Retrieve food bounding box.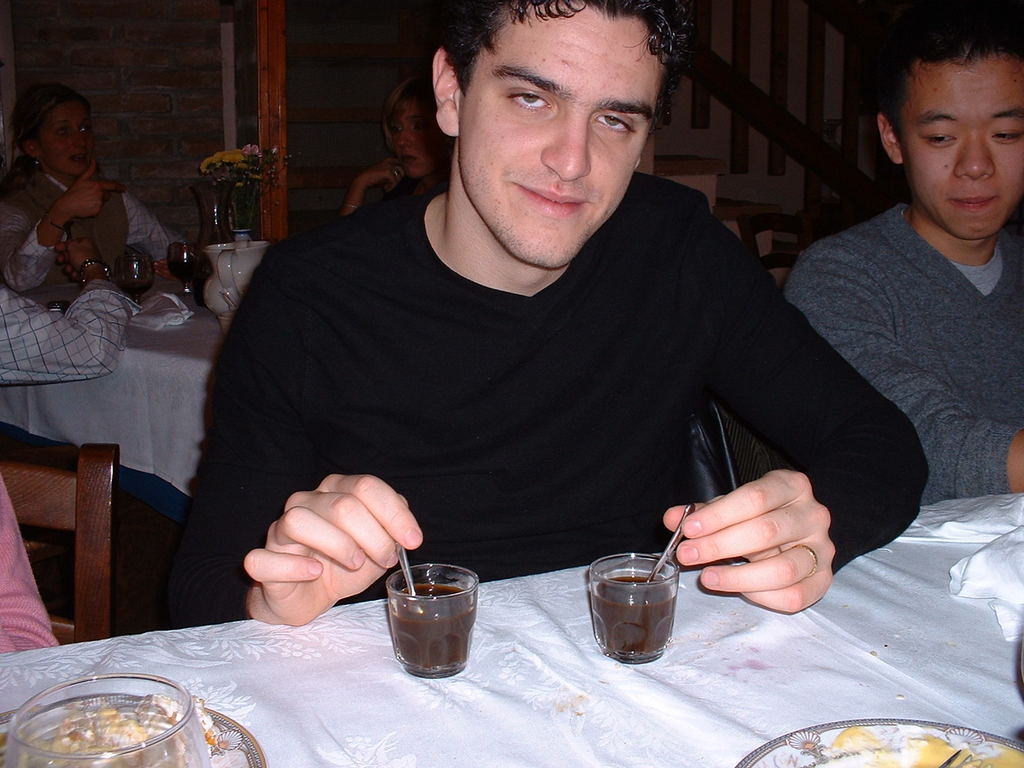
Bounding box: bbox=[823, 721, 1023, 767].
